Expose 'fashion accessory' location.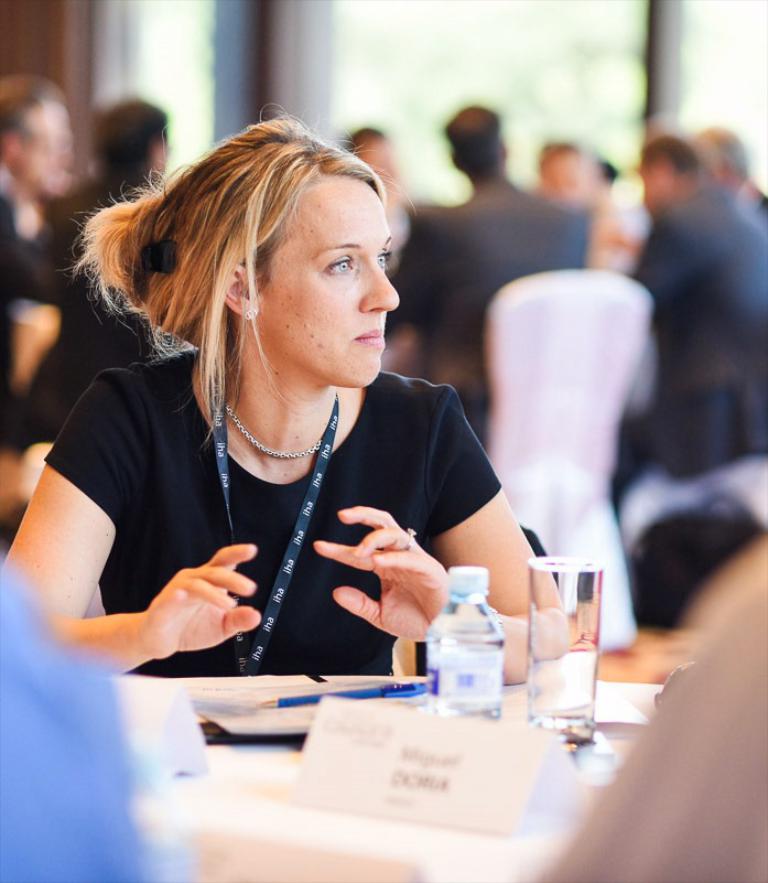
Exposed at 405:525:417:551.
